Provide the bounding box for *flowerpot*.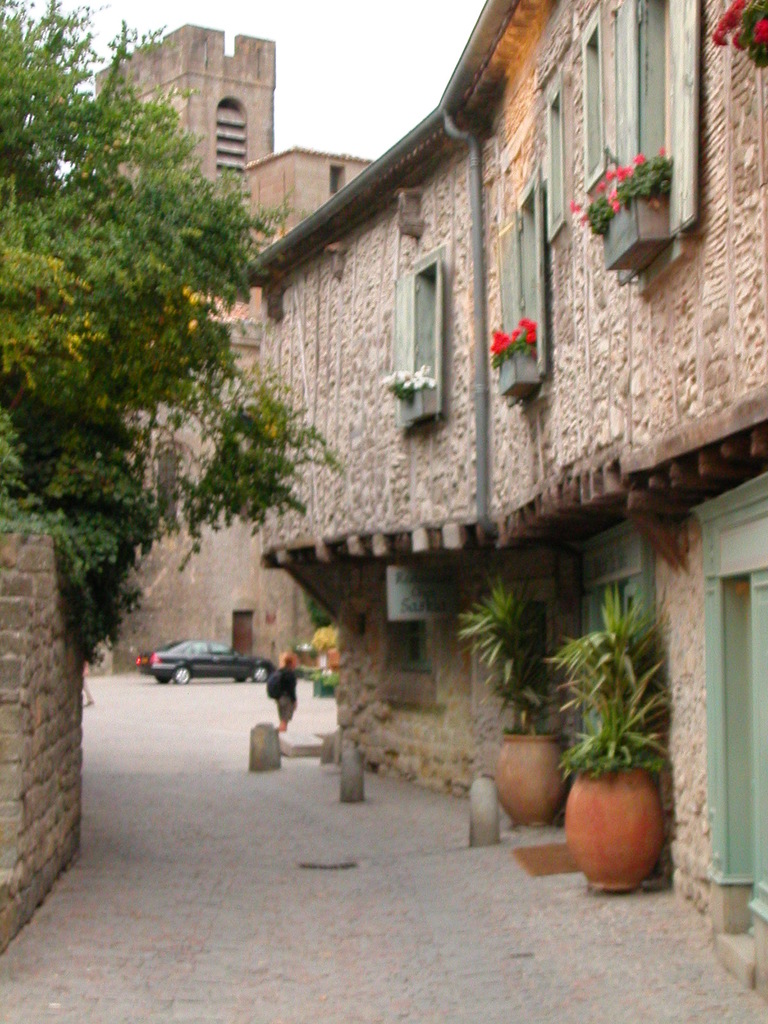
rect(564, 771, 664, 893).
